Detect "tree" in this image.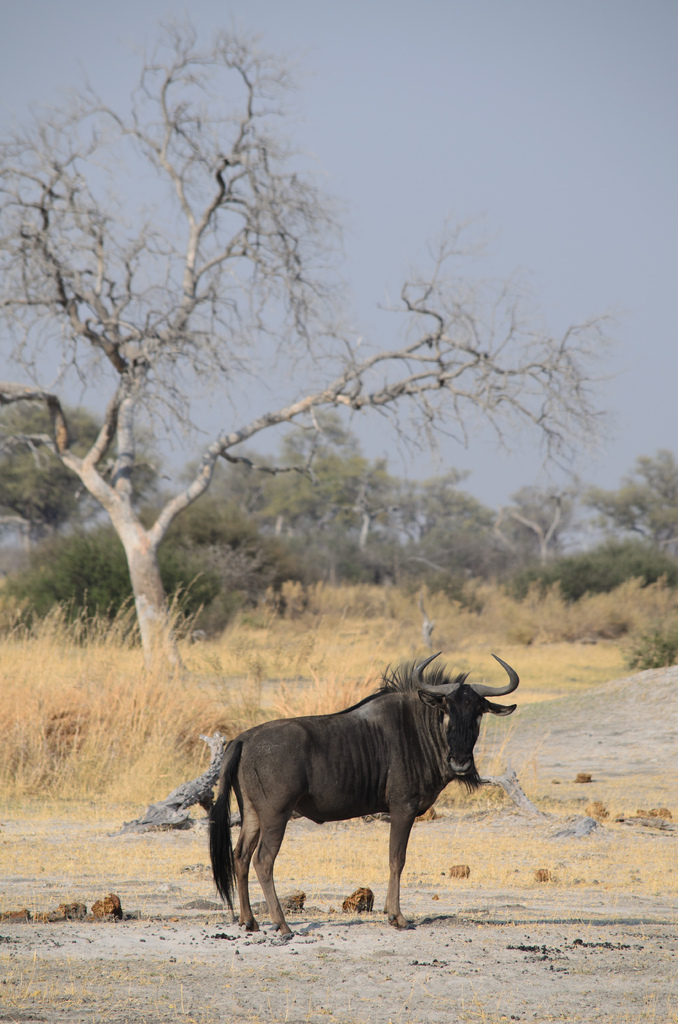
Detection: 0 6 629 680.
